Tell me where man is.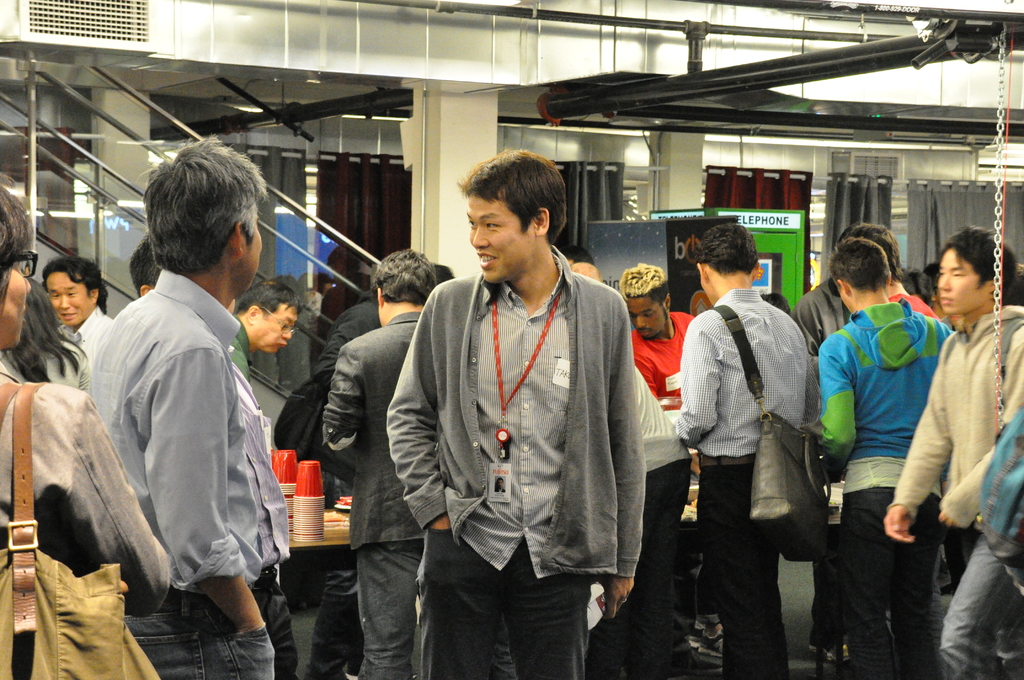
man is at detection(273, 259, 454, 492).
